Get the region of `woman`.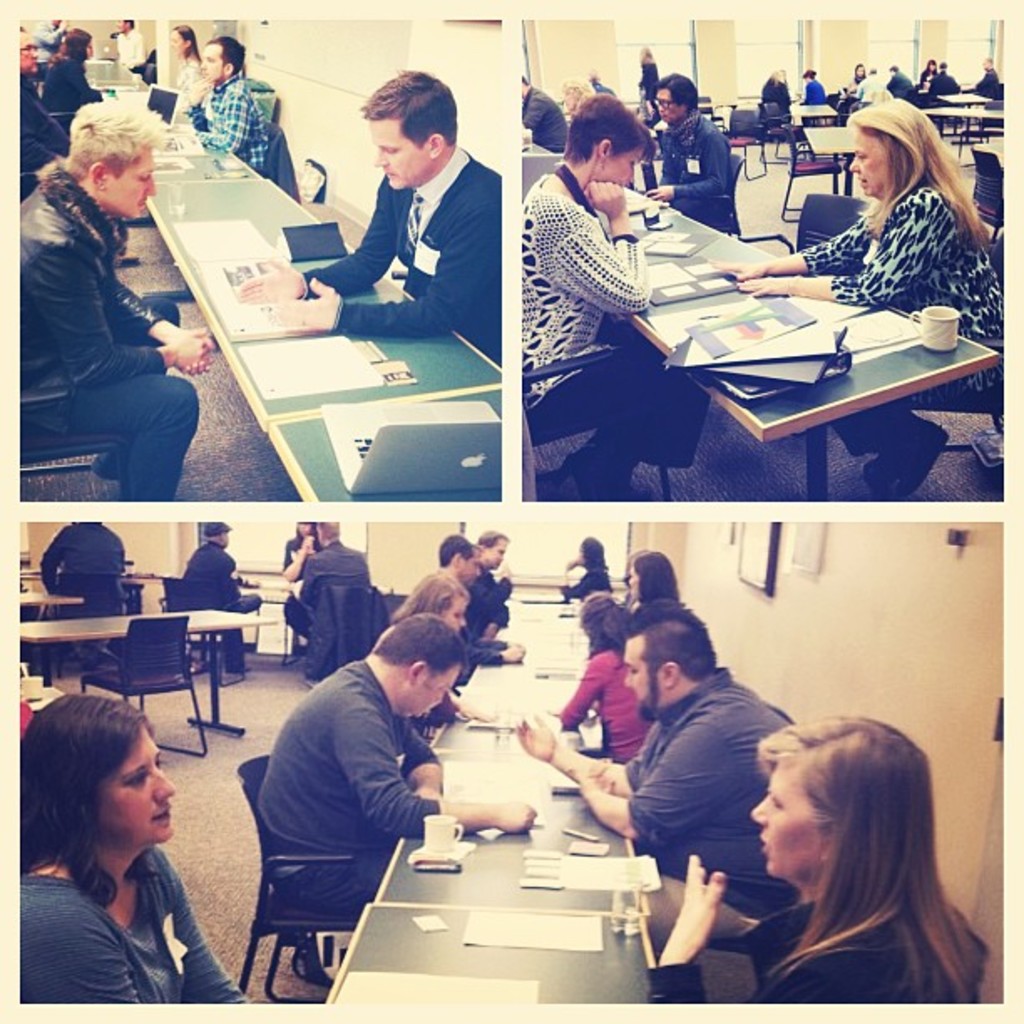
box(17, 688, 256, 1009).
